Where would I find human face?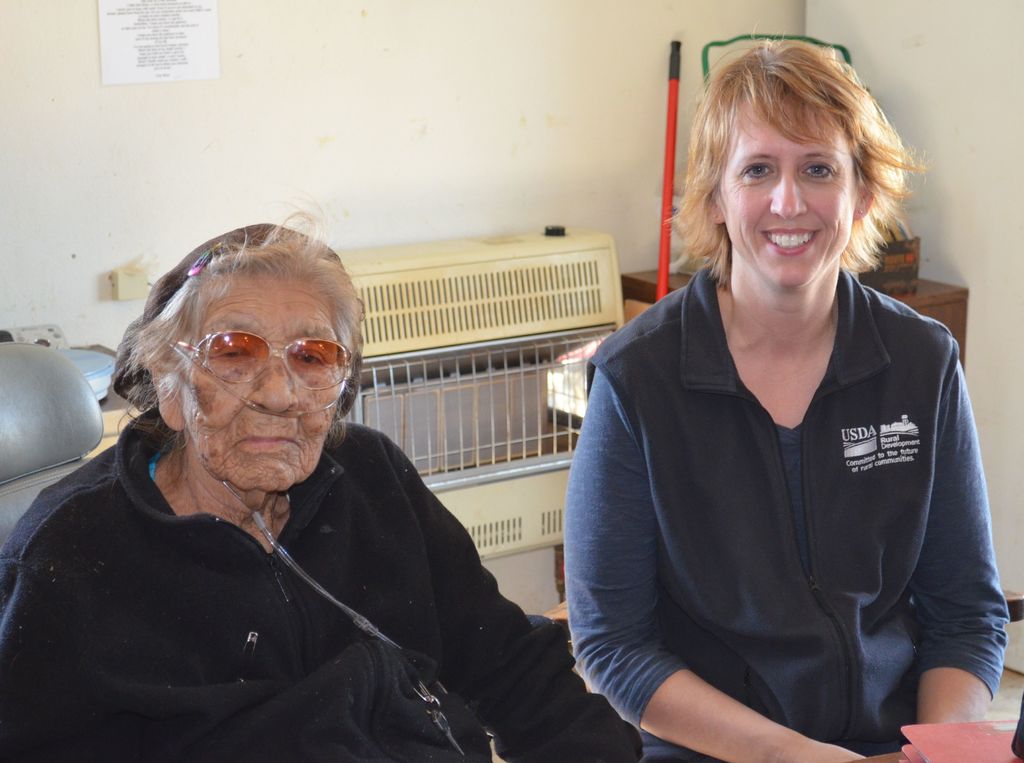
At <box>179,266,342,489</box>.
